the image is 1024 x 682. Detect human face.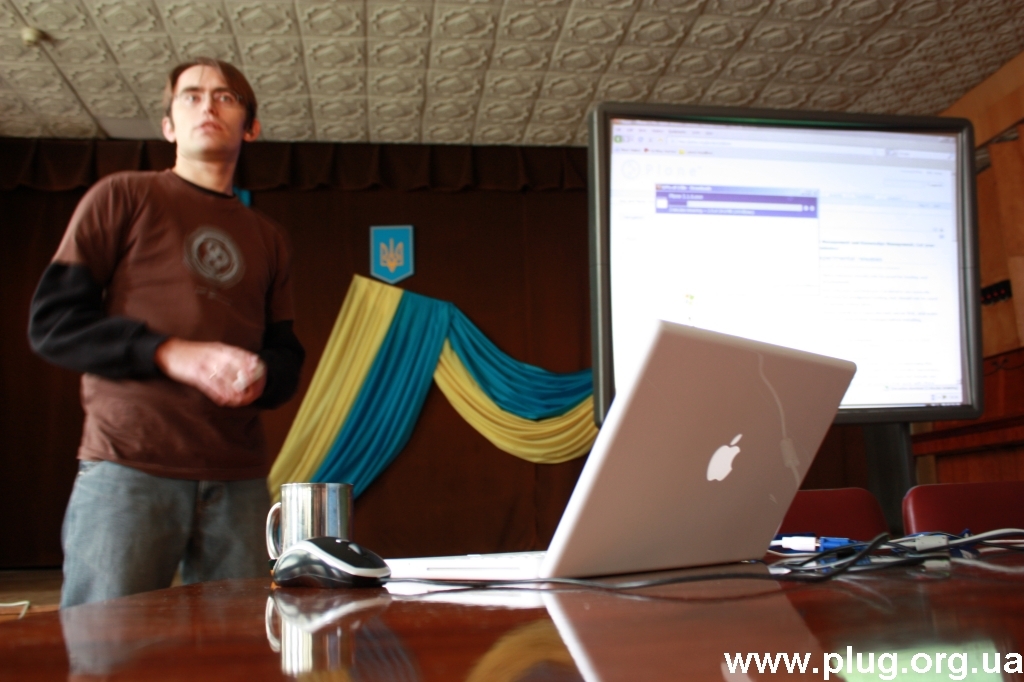
Detection: crop(171, 66, 241, 160).
